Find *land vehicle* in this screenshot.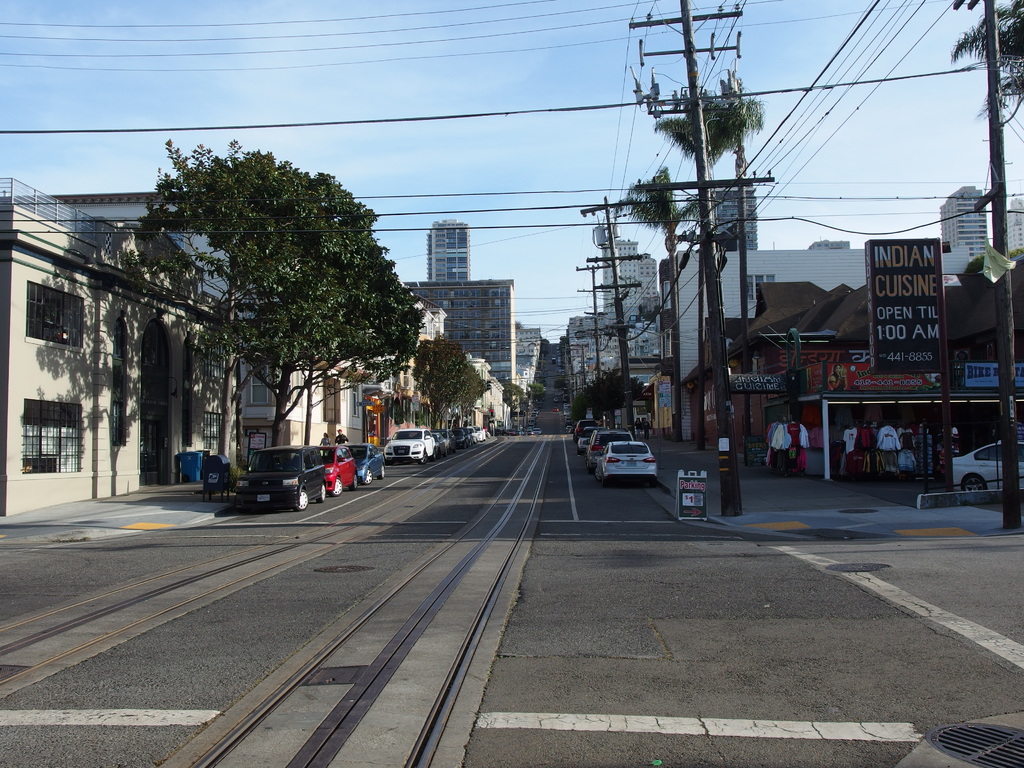
The bounding box for *land vehicle* is <box>553,397,557,401</box>.
